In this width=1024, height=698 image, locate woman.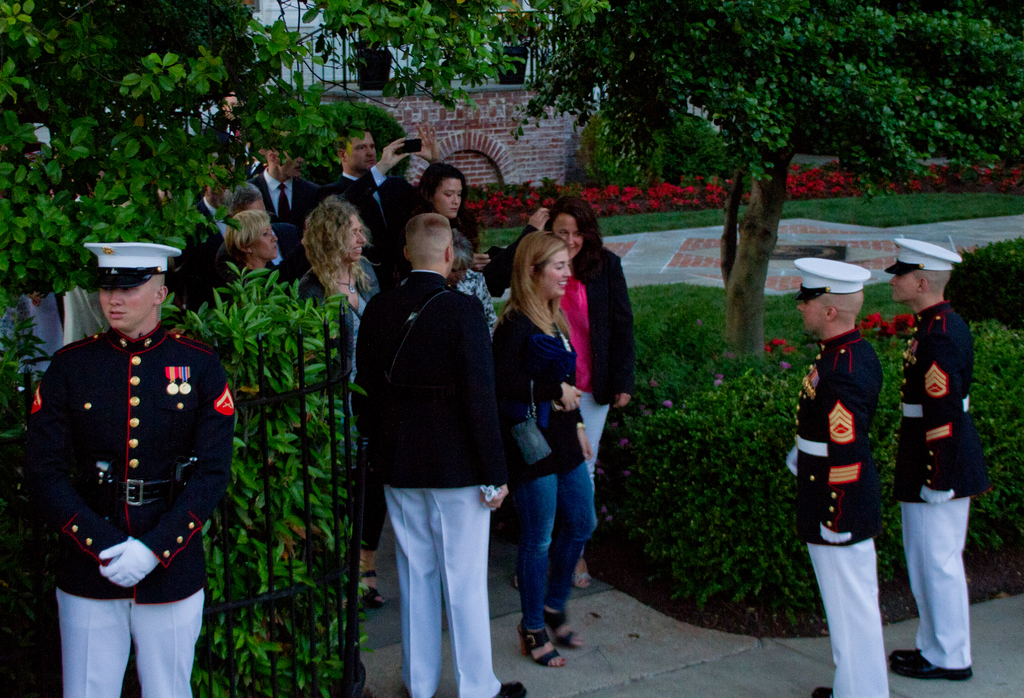
Bounding box: <region>223, 203, 283, 290</region>.
